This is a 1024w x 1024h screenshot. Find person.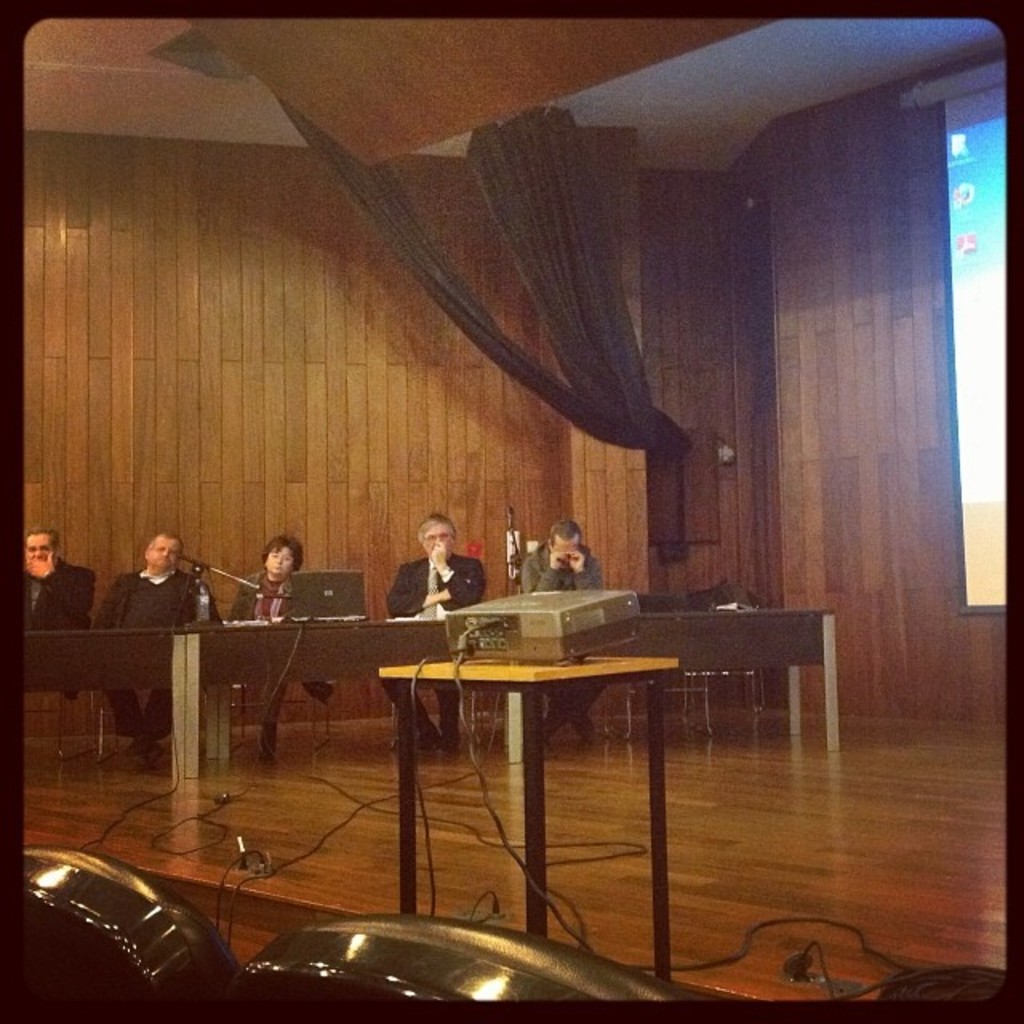
Bounding box: [left=19, top=528, right=96, bottom=630].
